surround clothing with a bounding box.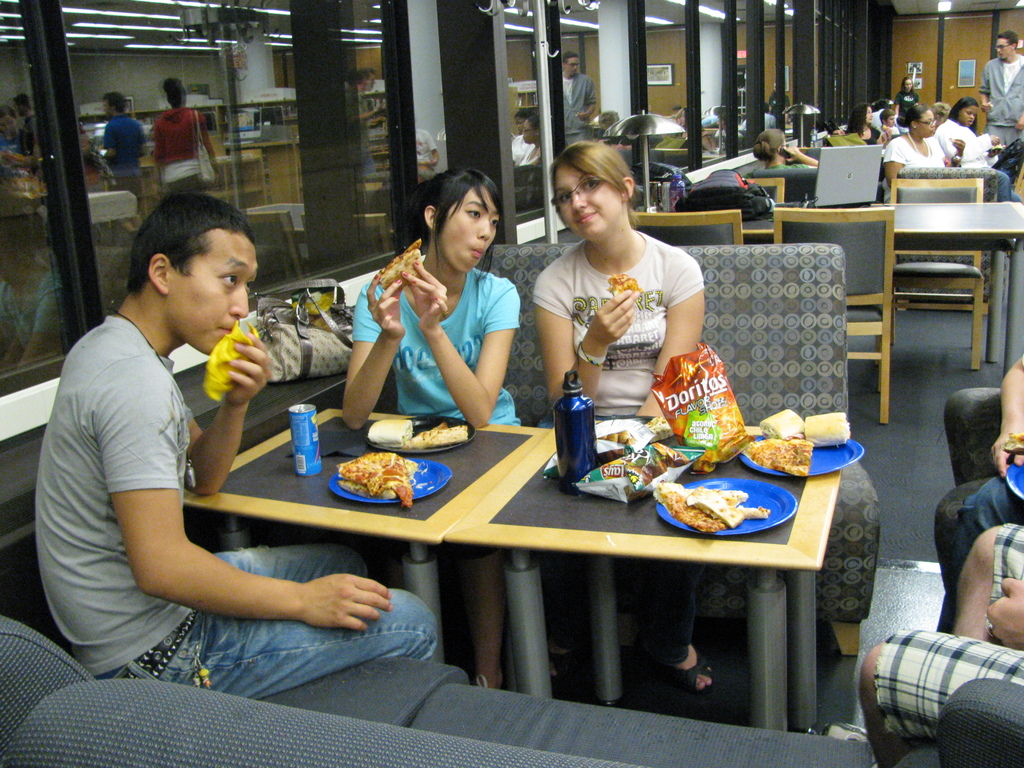
877:524:1023:756.
